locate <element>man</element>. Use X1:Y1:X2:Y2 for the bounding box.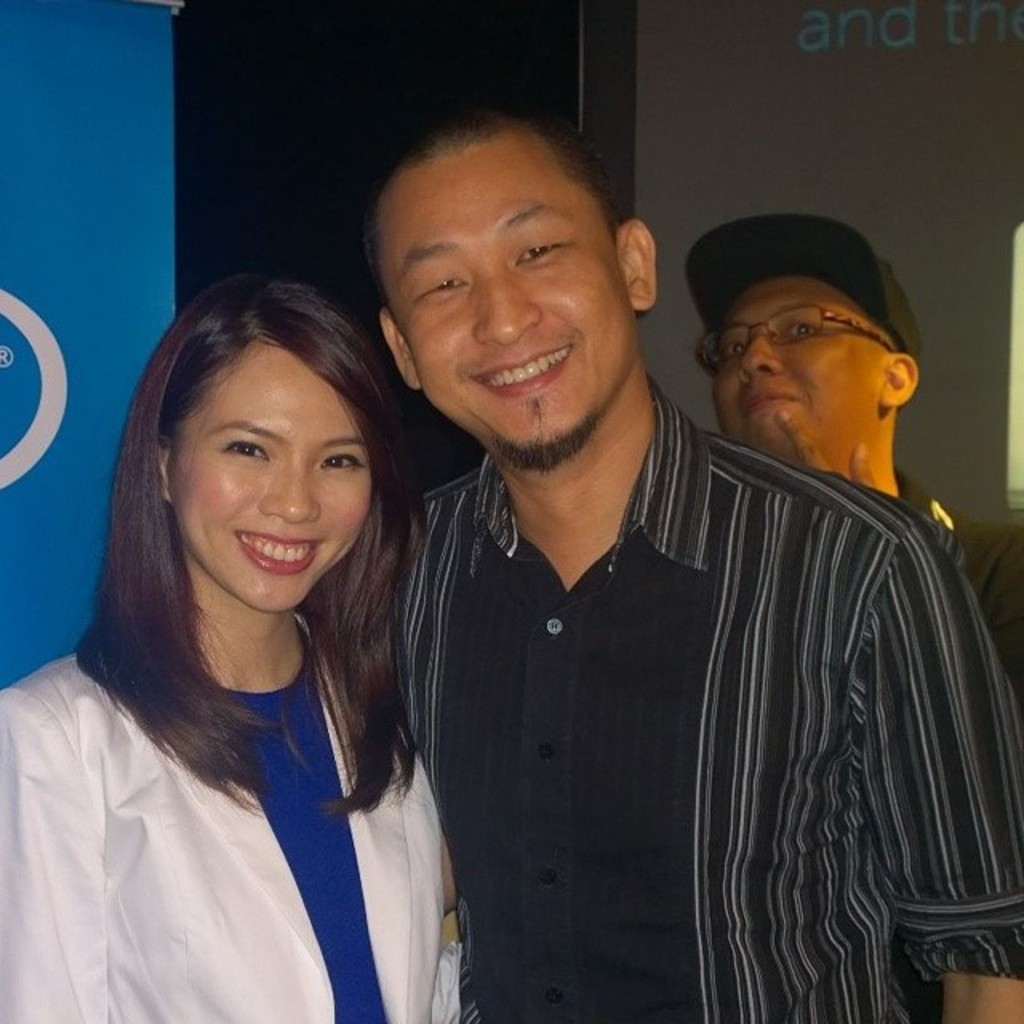
667:210:1022:686.
